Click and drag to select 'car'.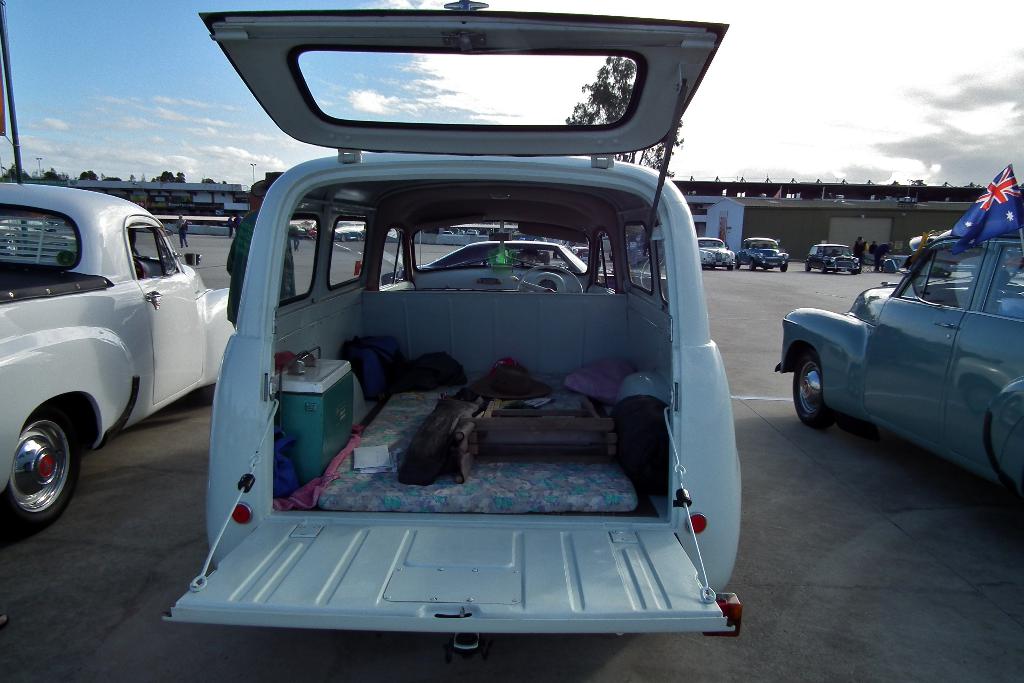
Selection: <box>885,250,904,269</box>.
